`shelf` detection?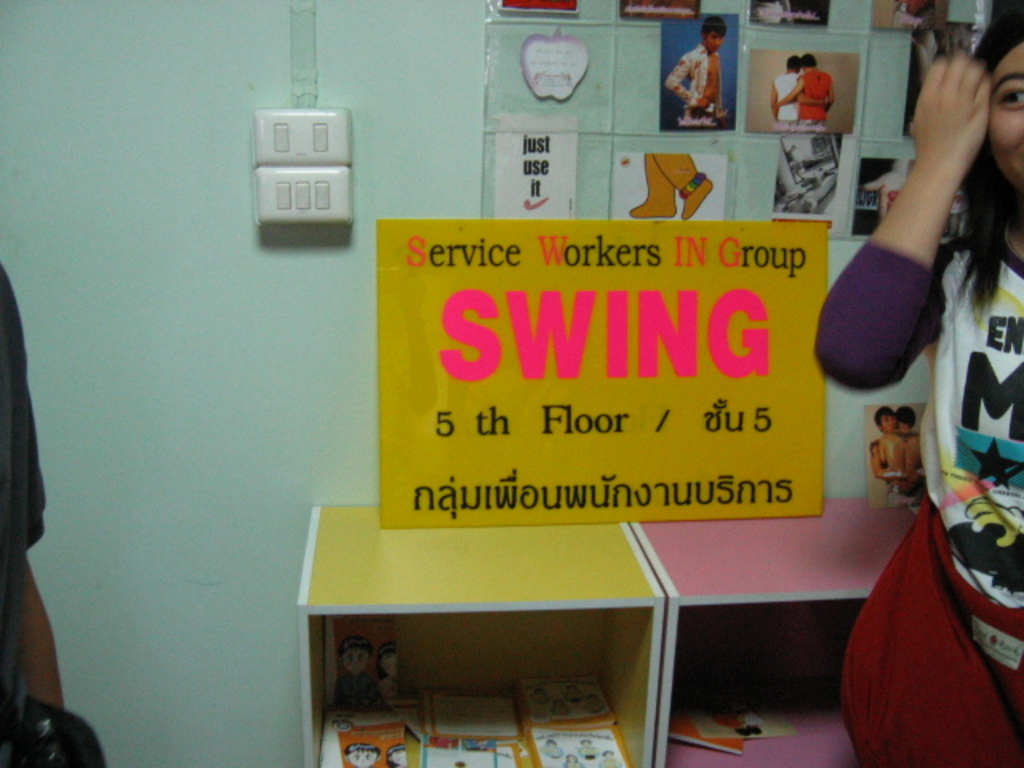
304,610,654,766
